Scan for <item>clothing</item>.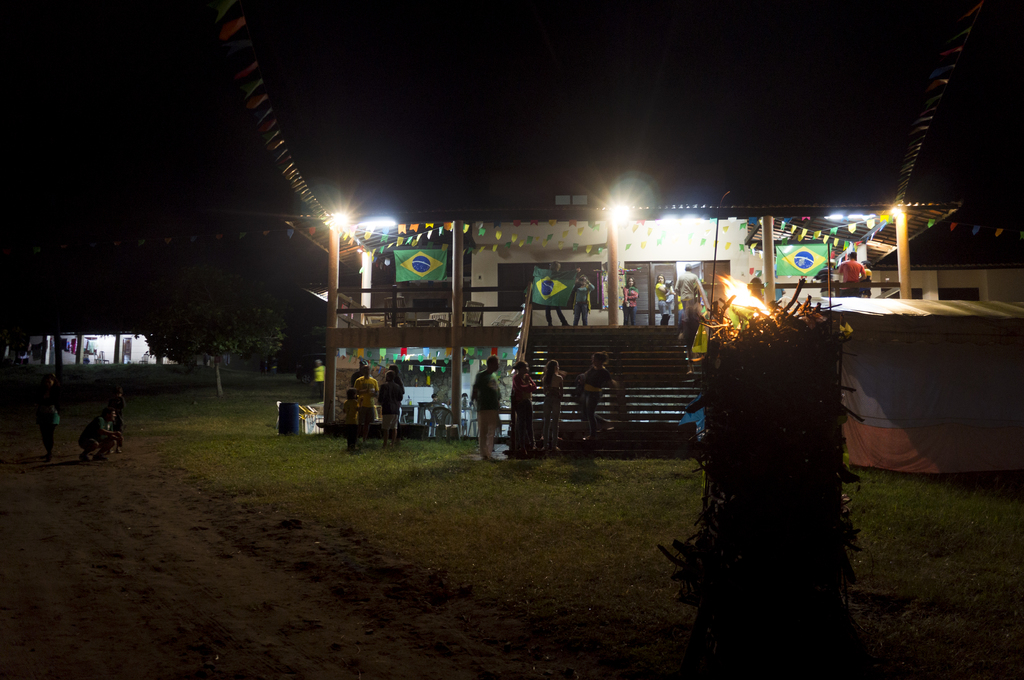
Scan result: box=[623, 285, 641, 326].
